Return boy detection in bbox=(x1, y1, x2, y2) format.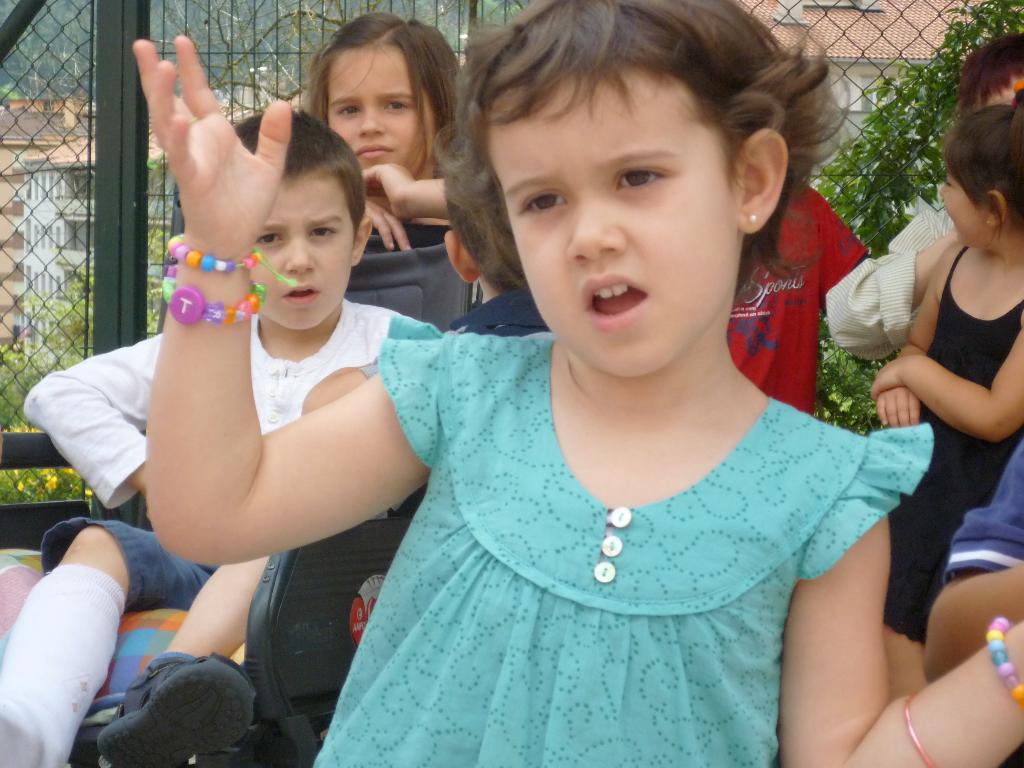
bbox=(819, 29, 1023, 362).
